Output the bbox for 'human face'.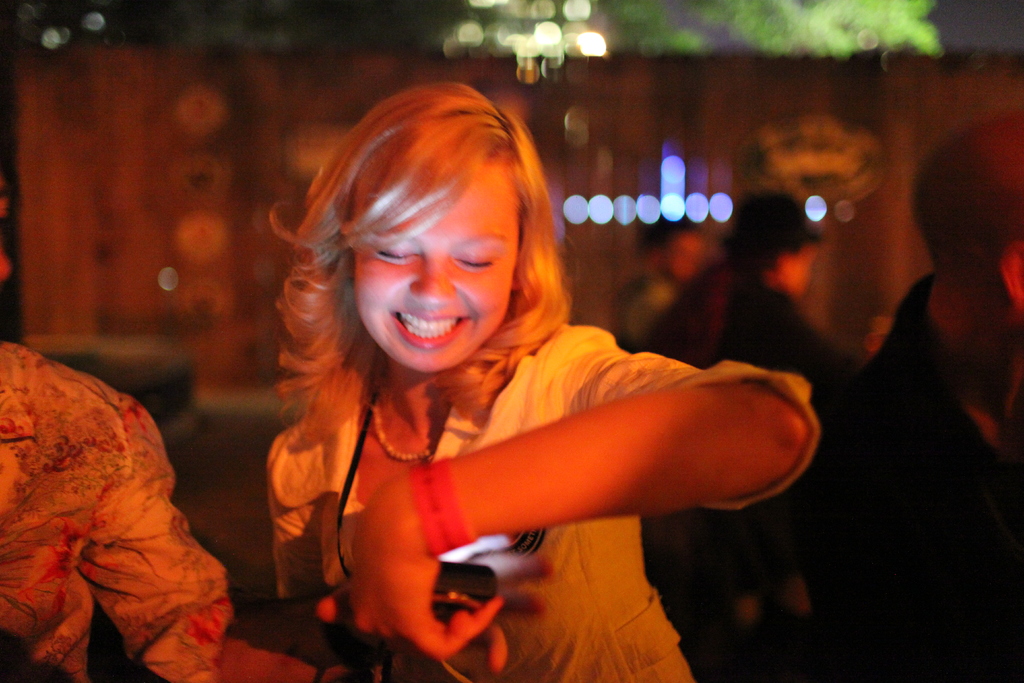
779,245,820,298.
